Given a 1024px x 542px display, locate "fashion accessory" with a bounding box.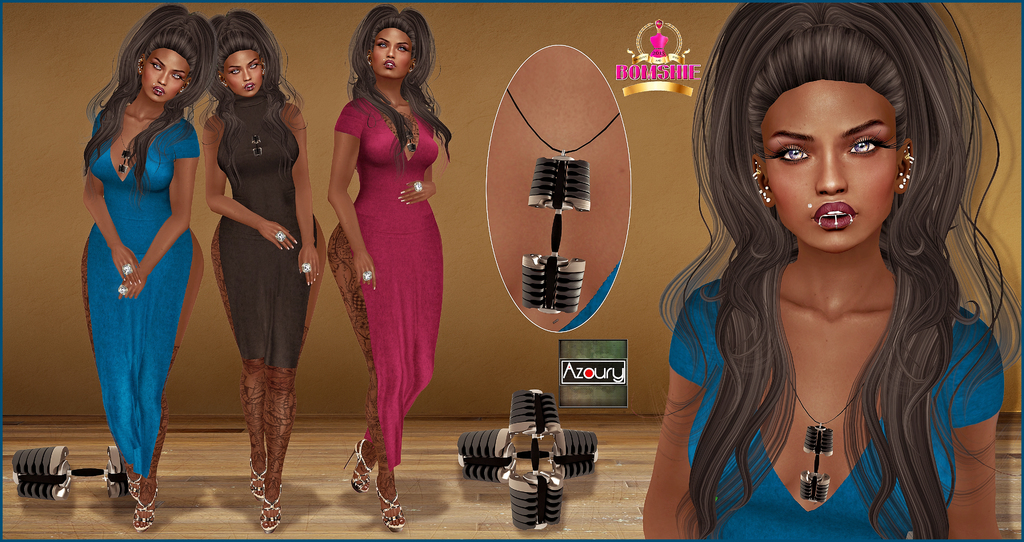
Located: detection(410, 178, 425, 193).
